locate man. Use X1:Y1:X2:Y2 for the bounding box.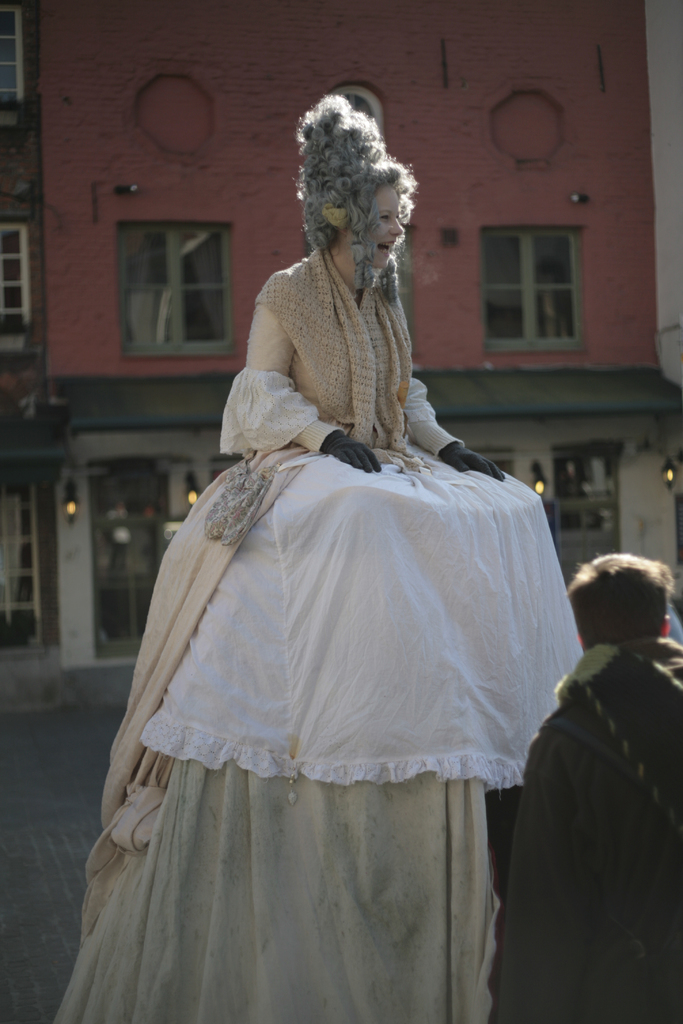
495:548:682:1023.
